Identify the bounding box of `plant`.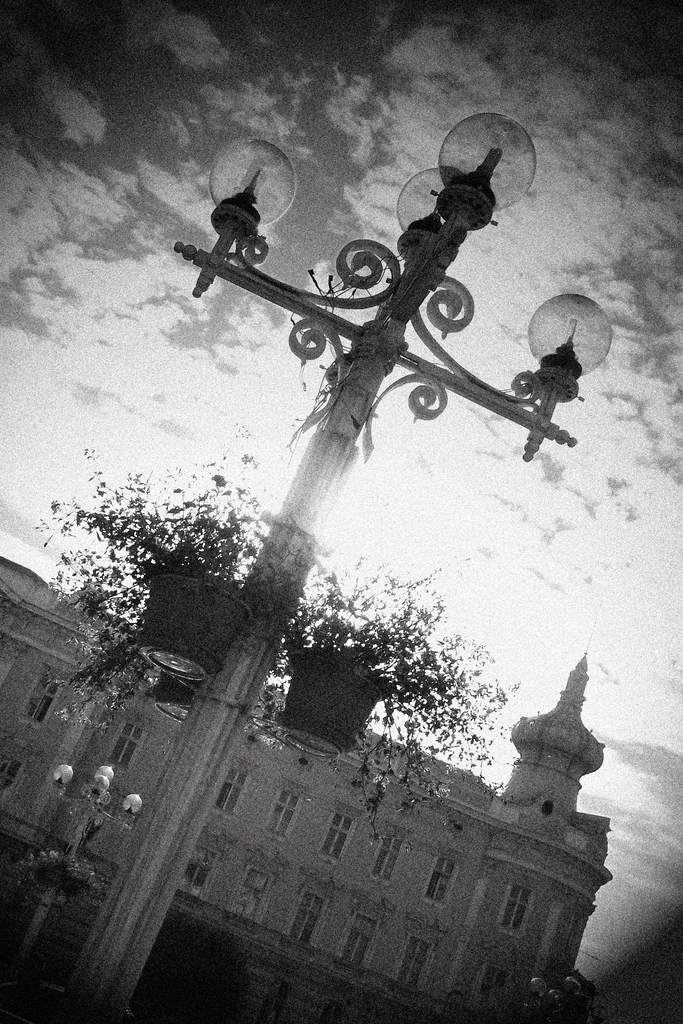
(122, 904, 258, 1023).
